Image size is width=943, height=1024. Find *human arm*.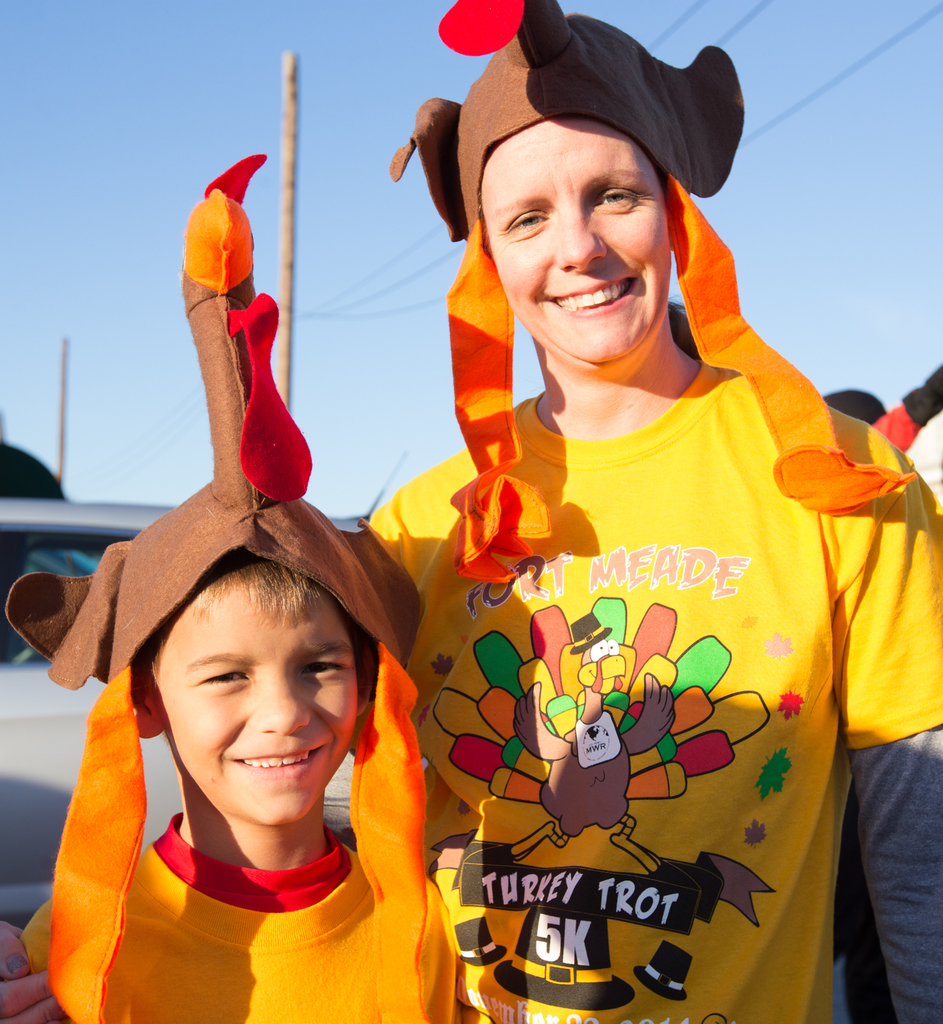
(0, 913, 99, 1023).
